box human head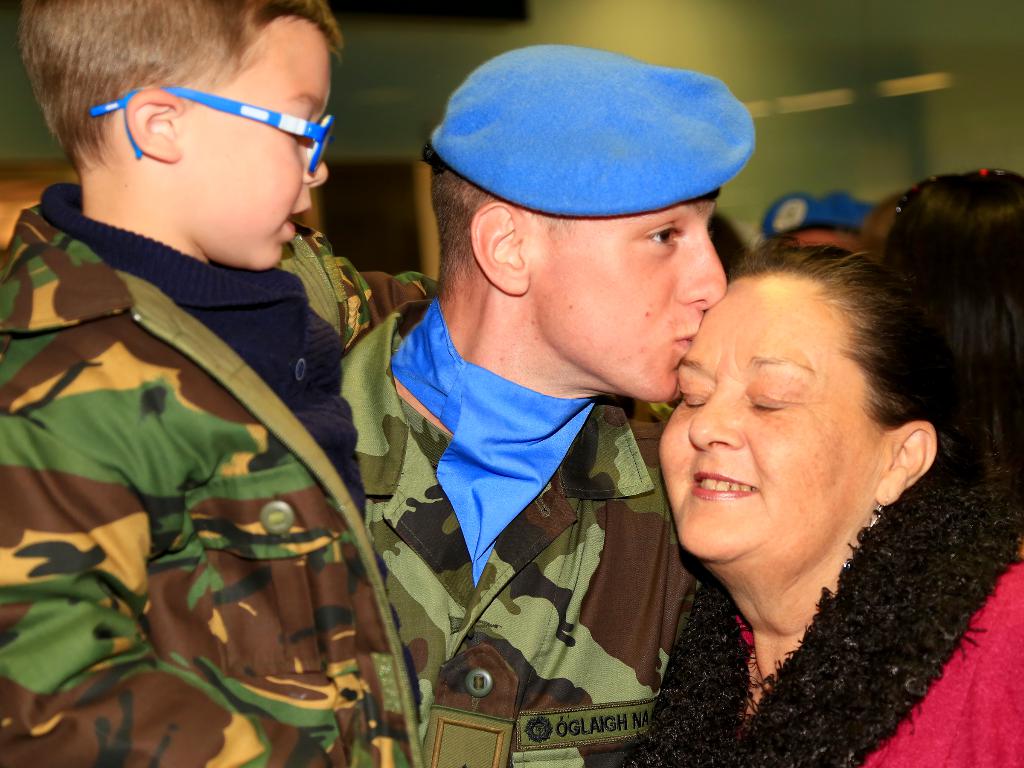
rect(421, 44, 760, 405)
